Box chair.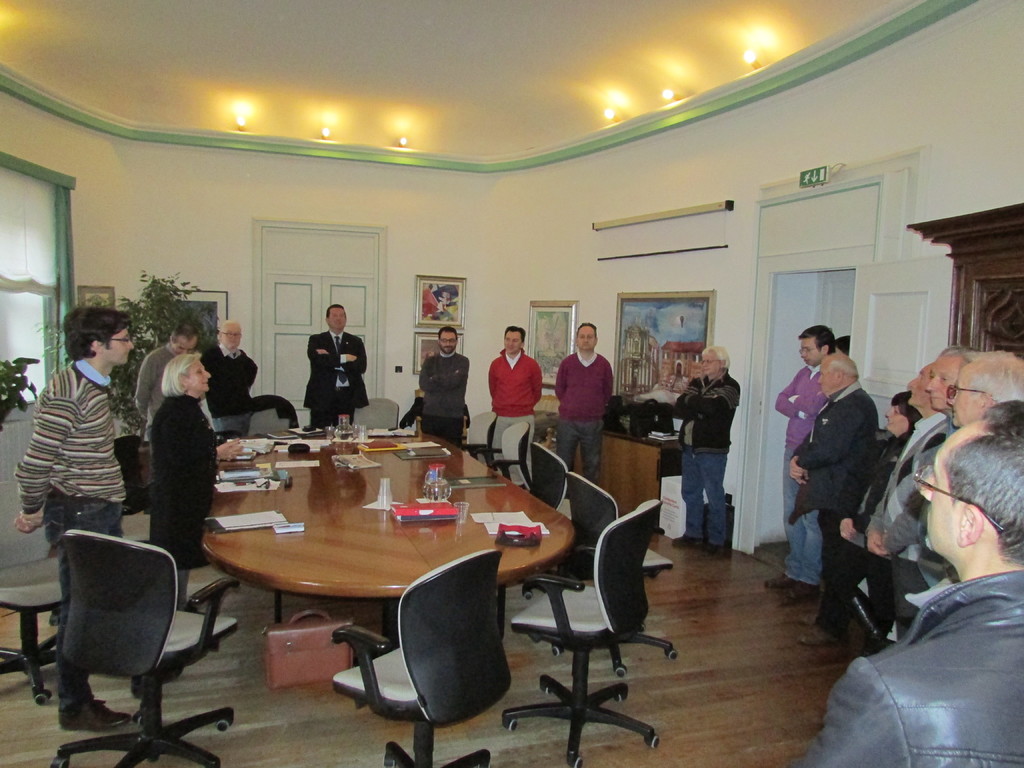
460,408,497,467.
